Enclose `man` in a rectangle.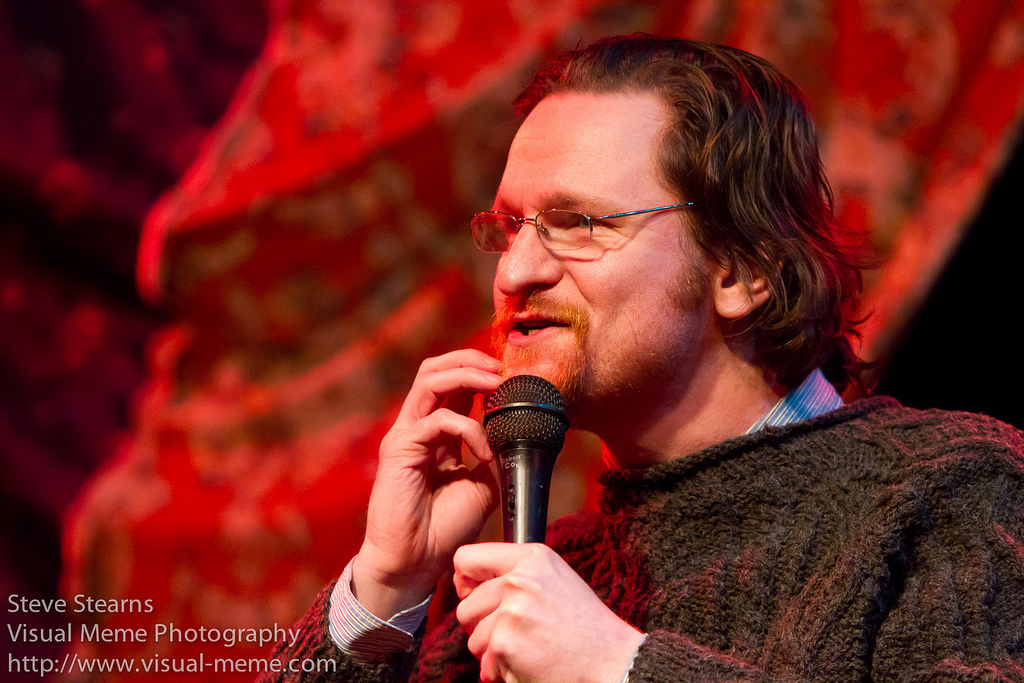
l=255, t=29, r=1023, b=682.
